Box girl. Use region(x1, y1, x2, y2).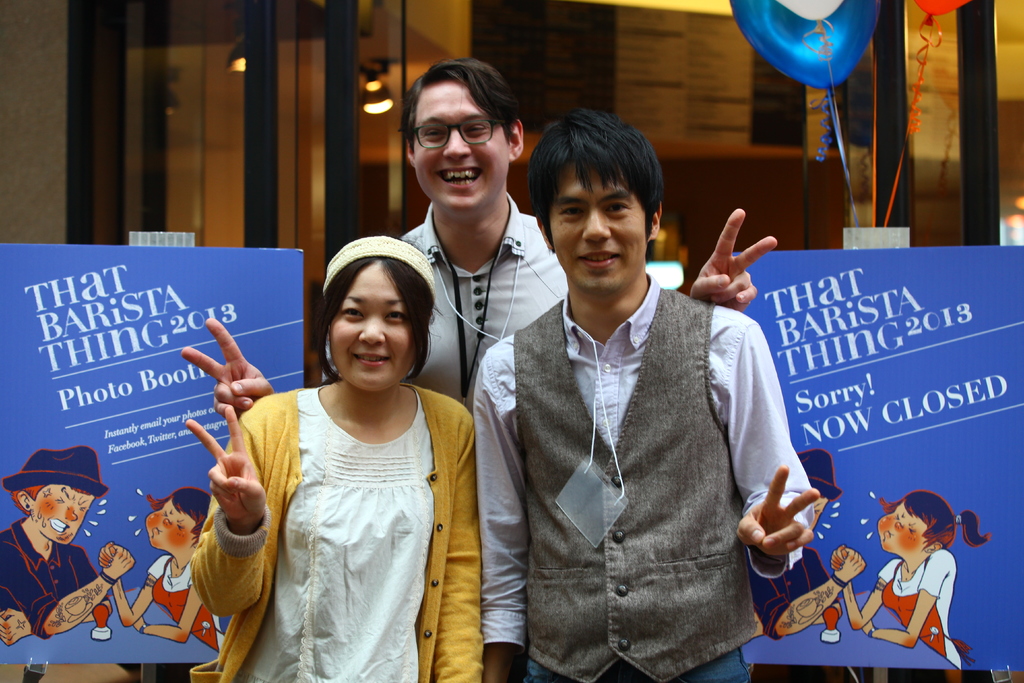
region(189, 236, 484, 682).
